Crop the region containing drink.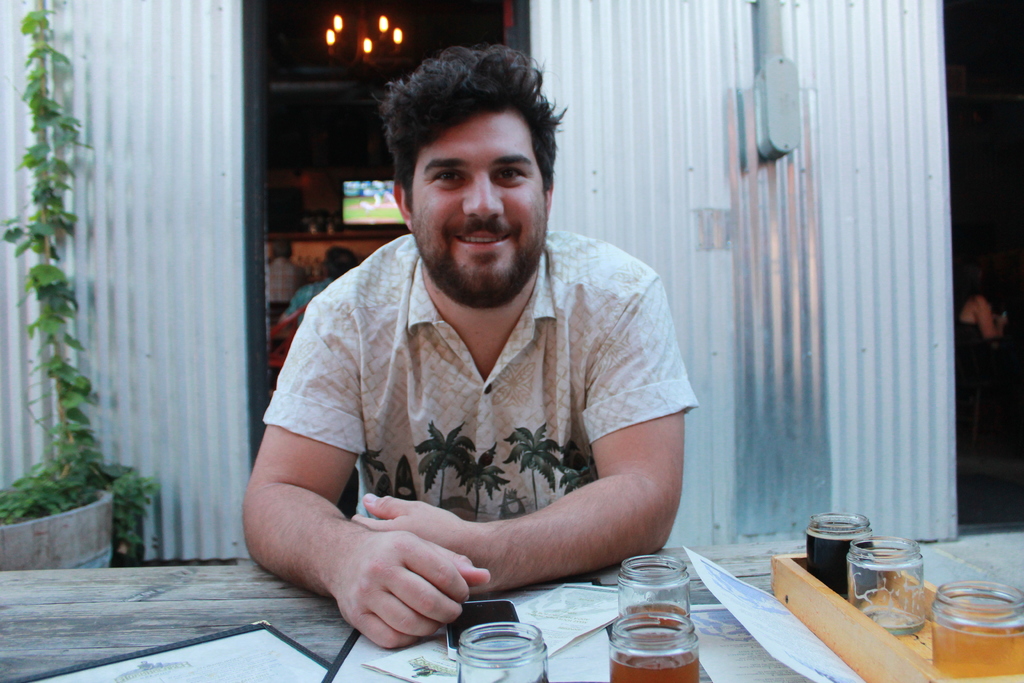
Crop region: bbox(606, 616, 691, 682).
